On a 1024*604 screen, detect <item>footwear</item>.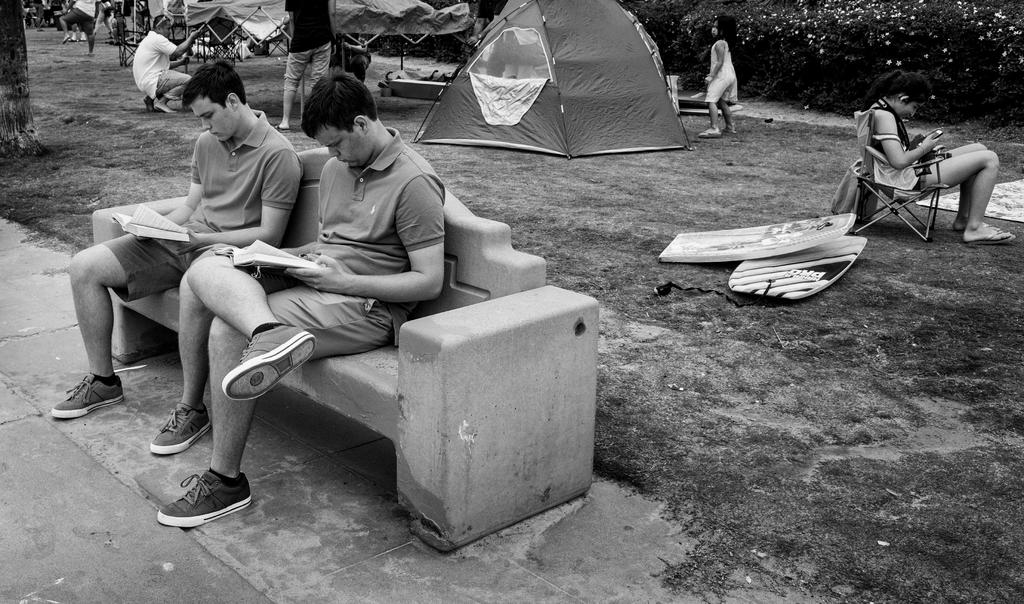
detection(150, 401, 214, 453).
